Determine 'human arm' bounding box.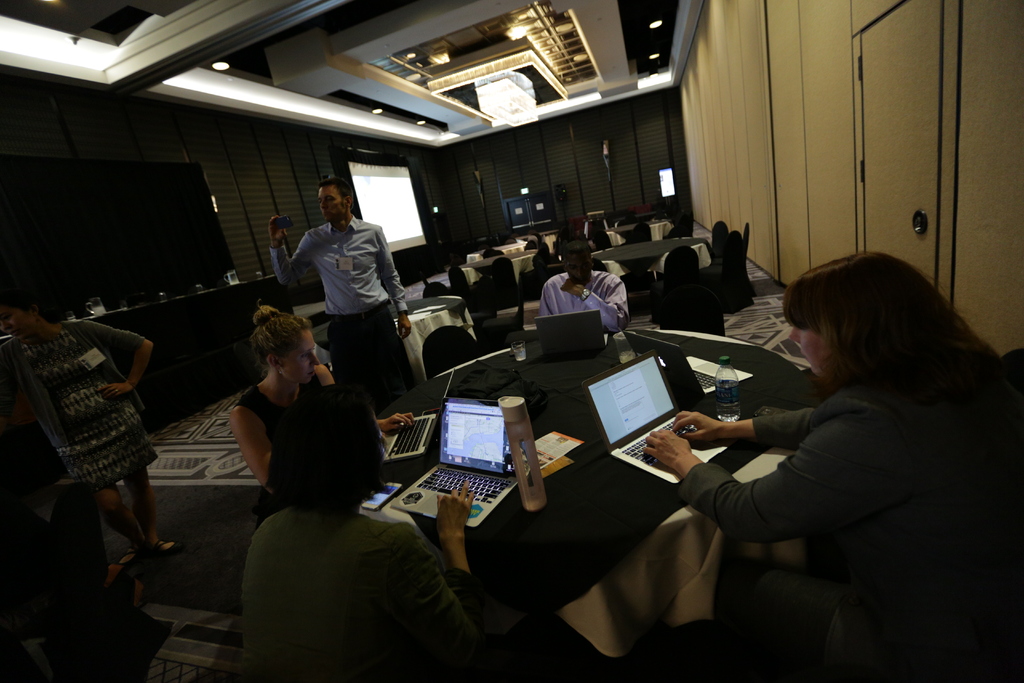
Determined: (left=229, top=406, right=278, bottom=493).
